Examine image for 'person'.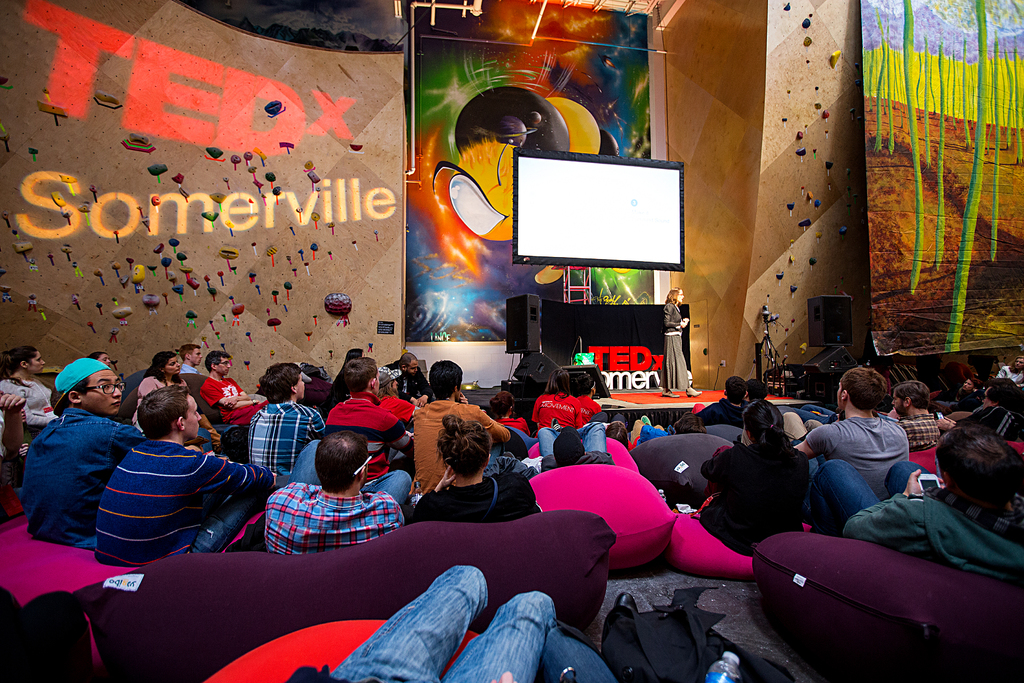
Examination result: [780, 363, 909, 502].
